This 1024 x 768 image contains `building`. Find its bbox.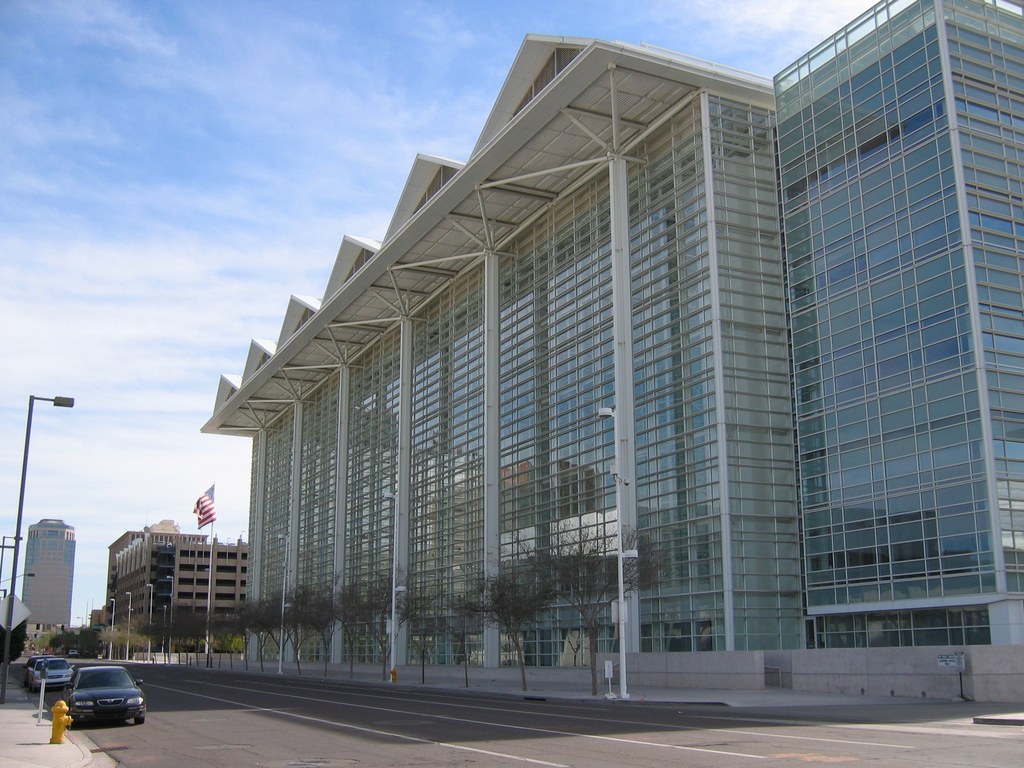
rect(199, 35, 789, 684).
